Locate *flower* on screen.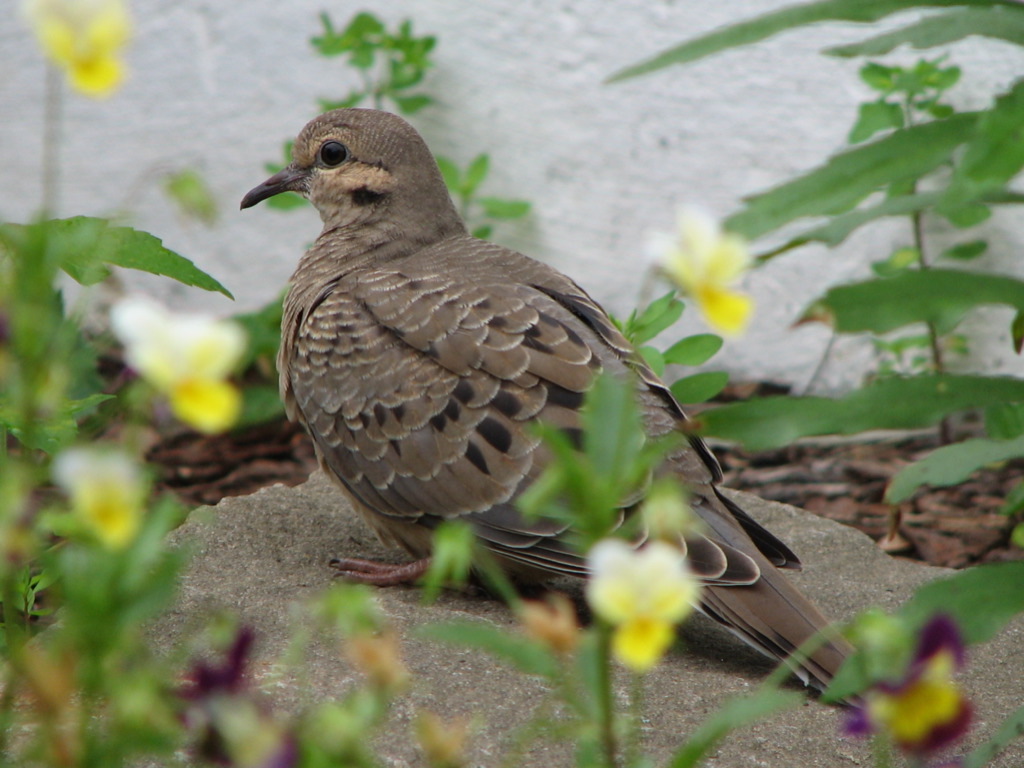
On screen at detection(860, 614, 973, 763).
